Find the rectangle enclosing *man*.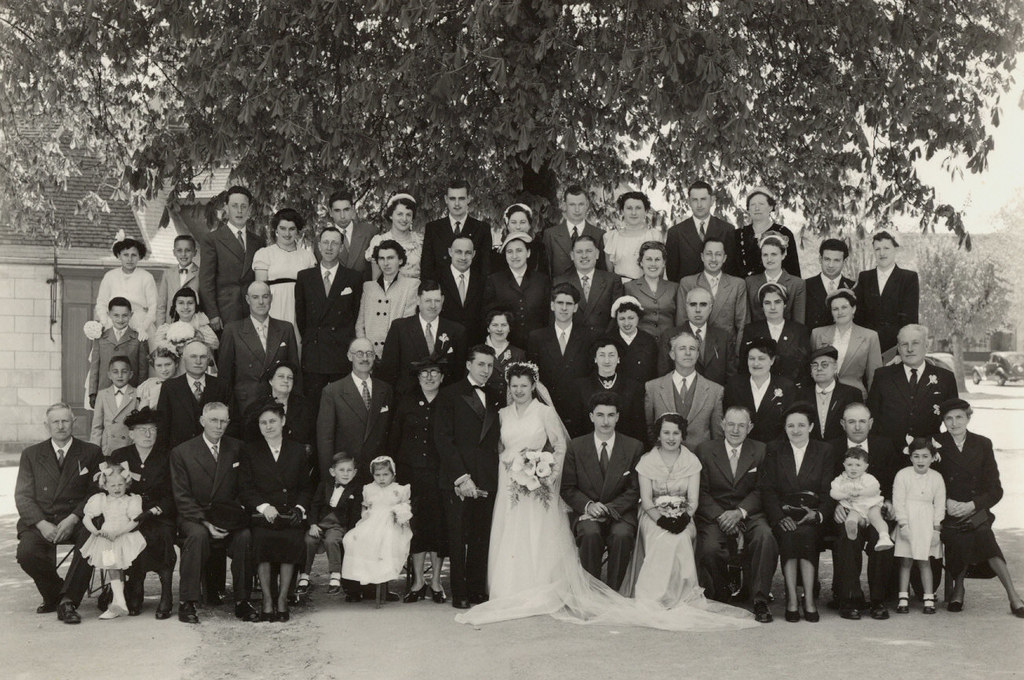
bbox=(315, 333, 402, 602).
